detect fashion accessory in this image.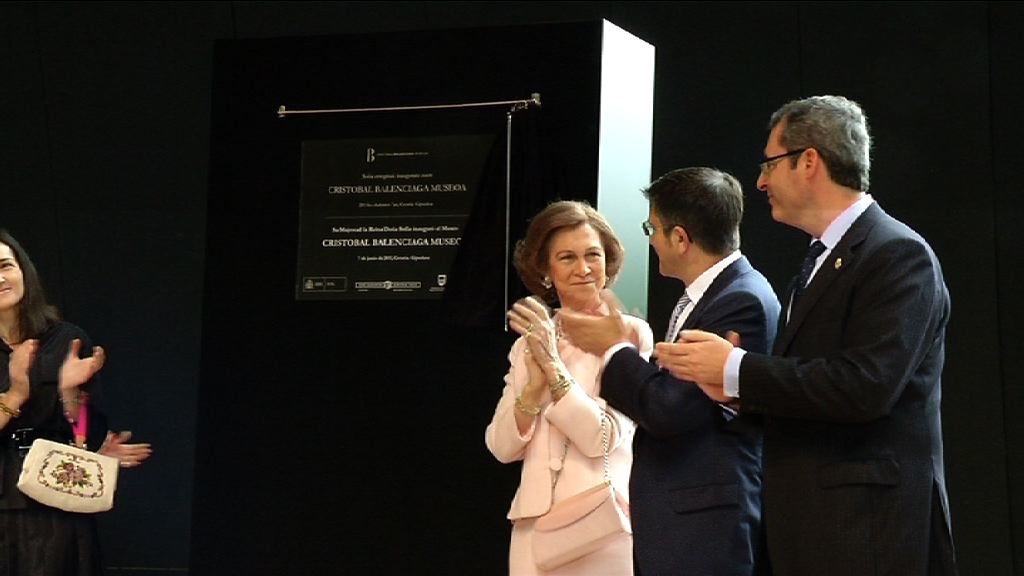
Detection: box=[528, 323, 533, 331].
